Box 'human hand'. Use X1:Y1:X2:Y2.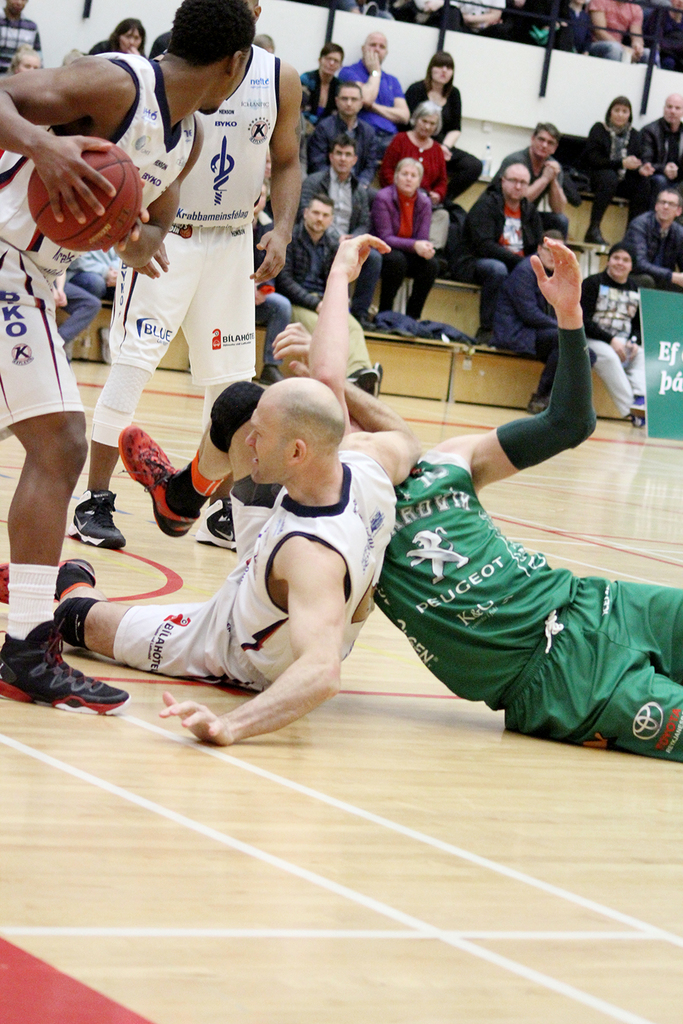
672:272:682:286.
